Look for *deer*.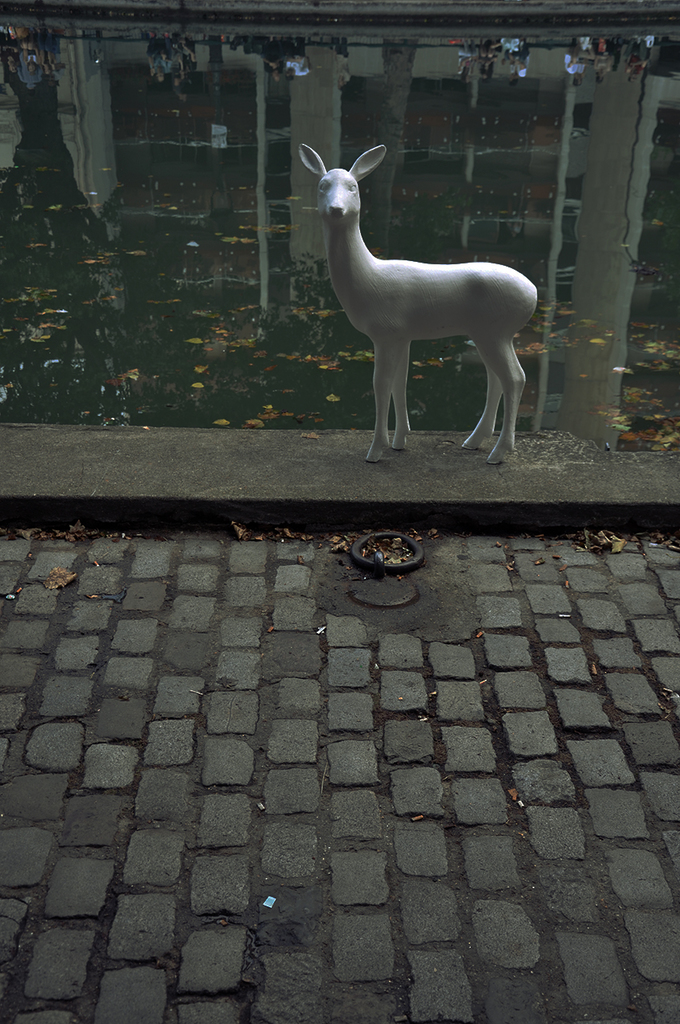
Found: <box>303,139,542,459</box>.
